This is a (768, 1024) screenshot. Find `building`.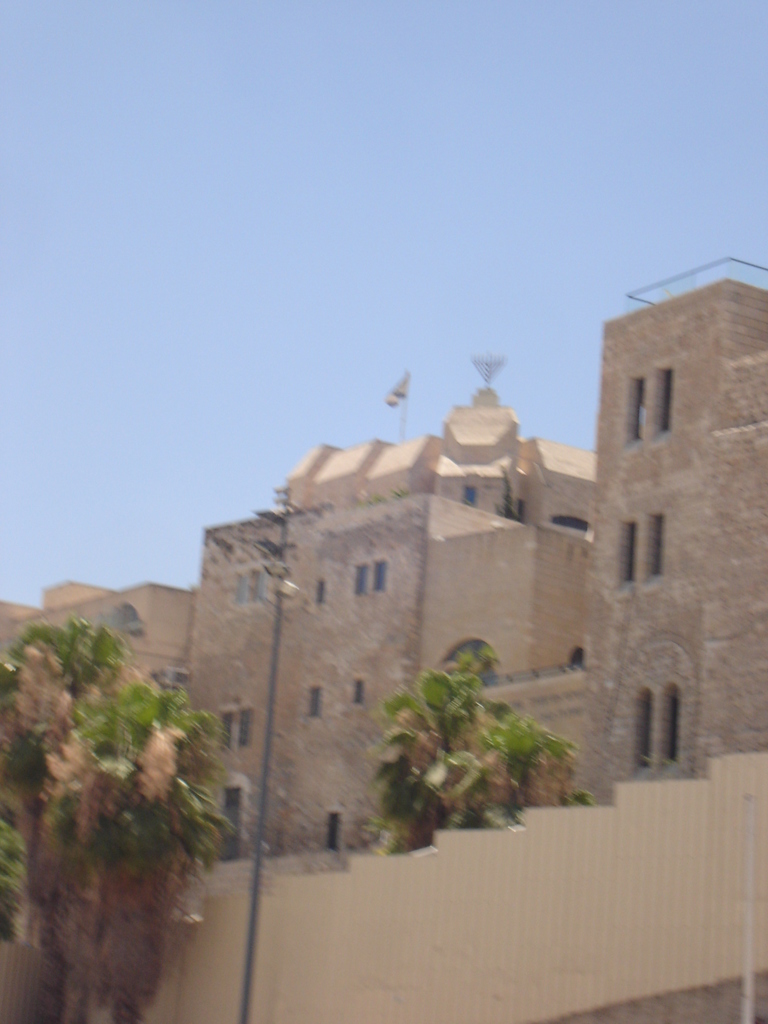
Bounding box: 585 283 767 804.
